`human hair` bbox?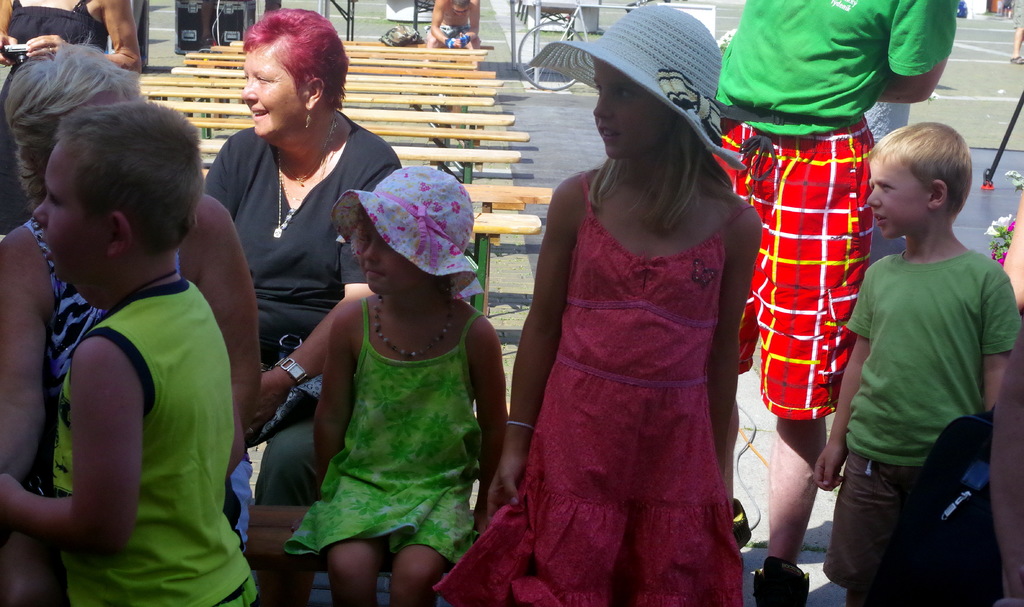
(584, 97, 732, 239)
